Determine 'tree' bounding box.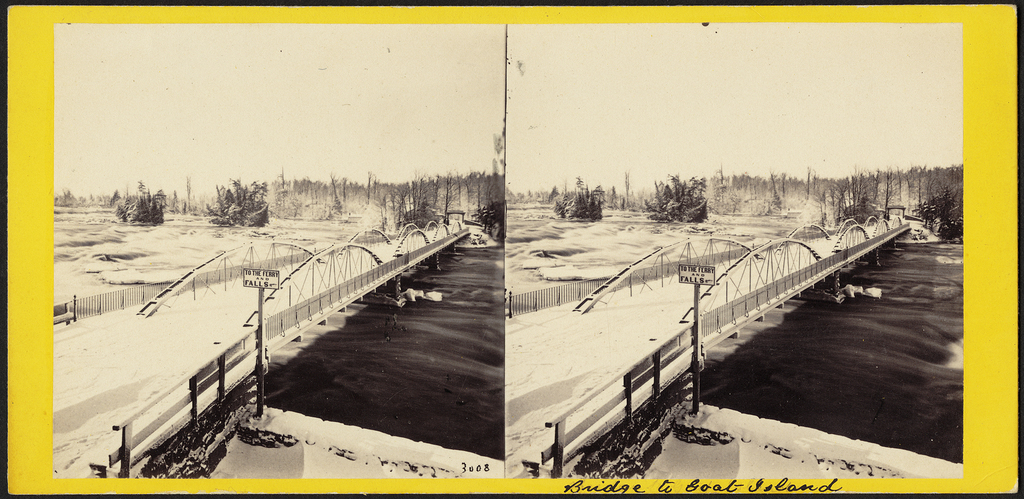
Determined: x1=105, y1=181, x2=173, y2=226.
